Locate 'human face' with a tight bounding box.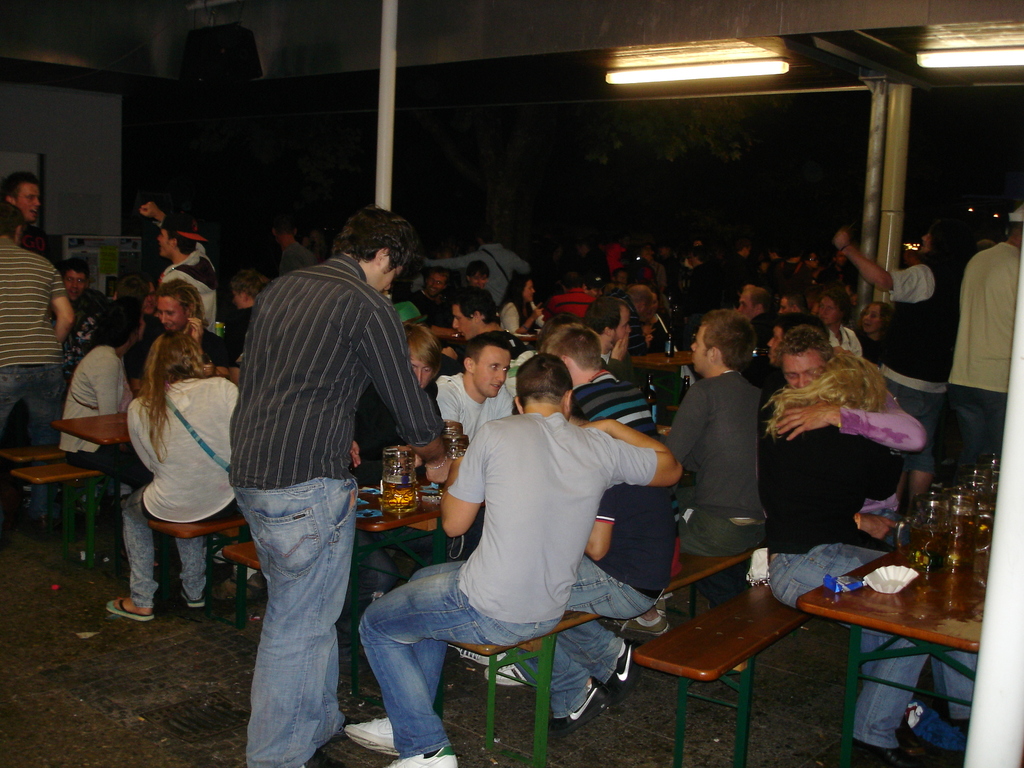
{"left": 419, "top": 273, "right": 444, "bottom": 294}.
